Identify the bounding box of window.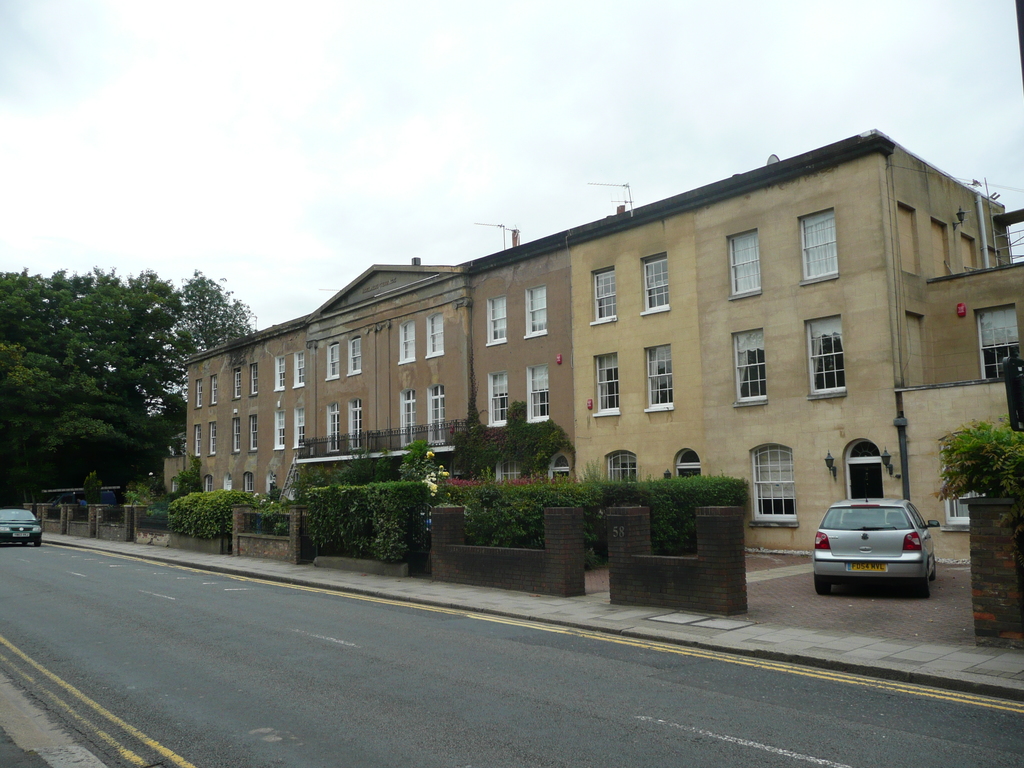
{"left": 805, "top": 316, "right": 846, "bottom": 395}.
